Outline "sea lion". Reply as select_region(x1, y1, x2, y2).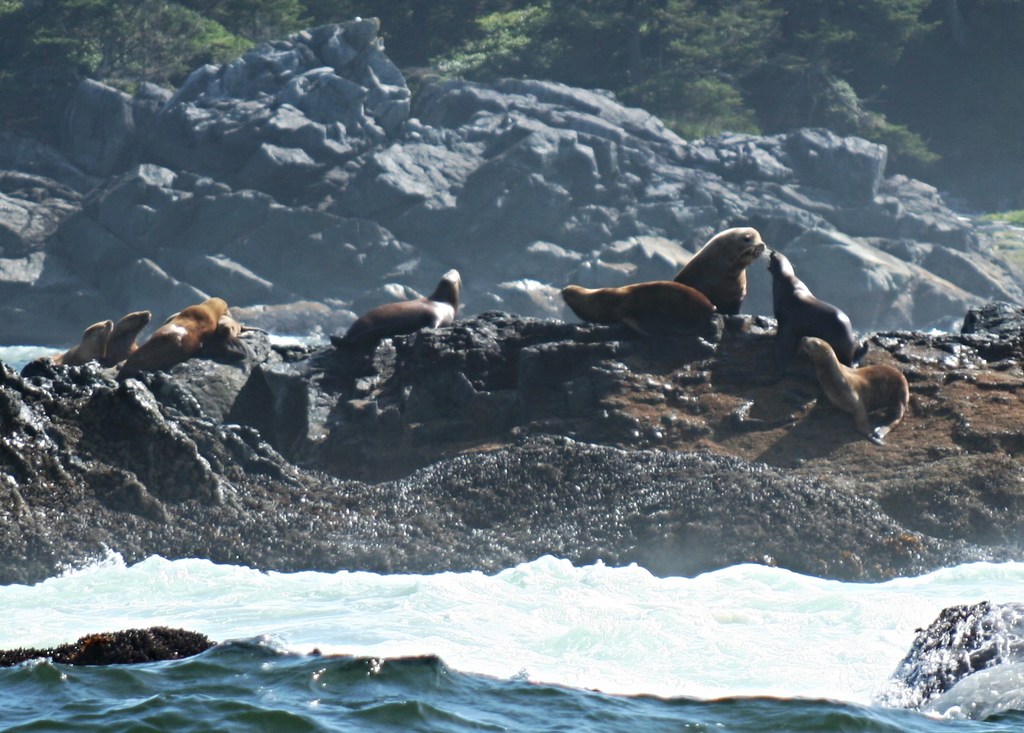
select_region(562, 284, 721, 335).
